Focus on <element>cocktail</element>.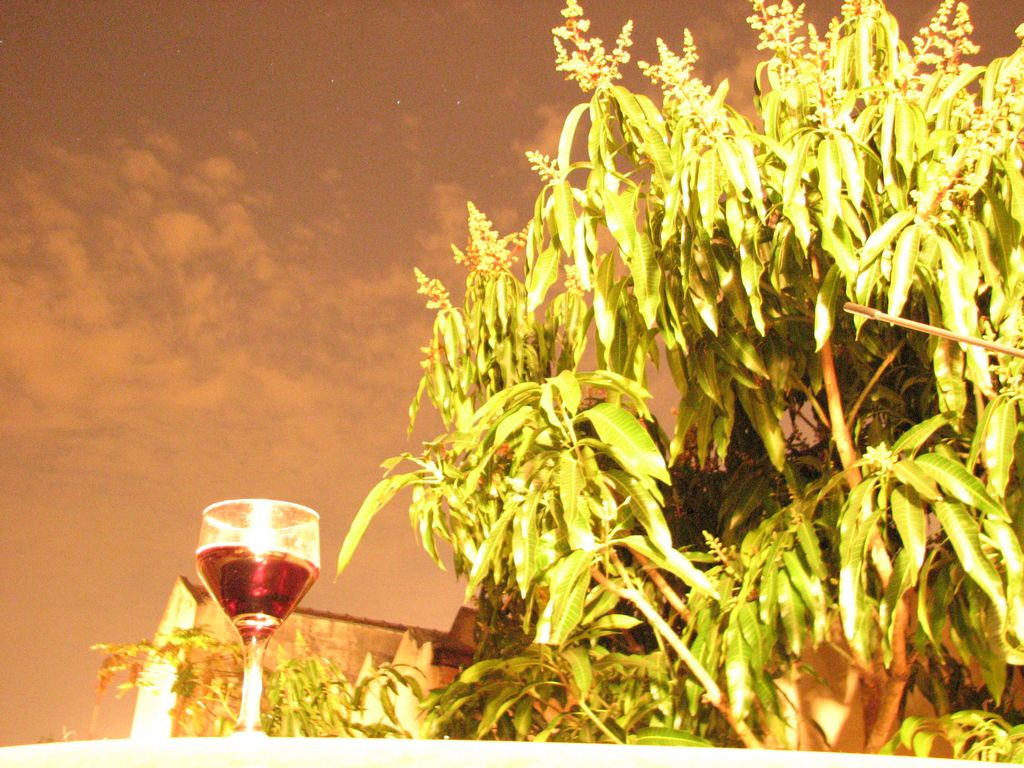
Focused at l=195, t=491, r=329, b=741.
